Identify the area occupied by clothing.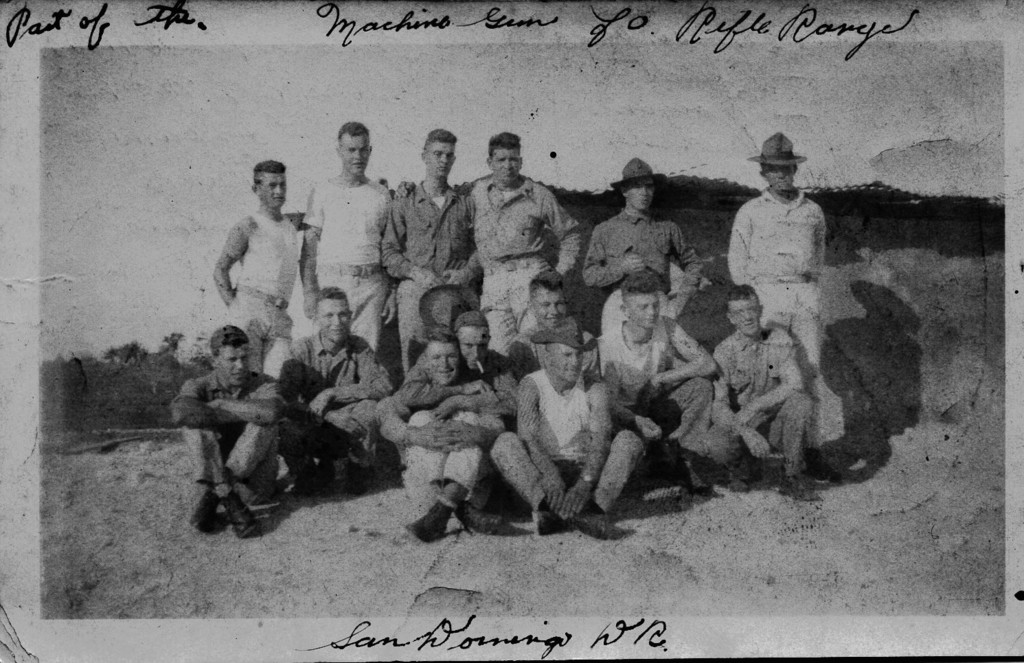
Area: bbox=[379, 362, 493, 515].
